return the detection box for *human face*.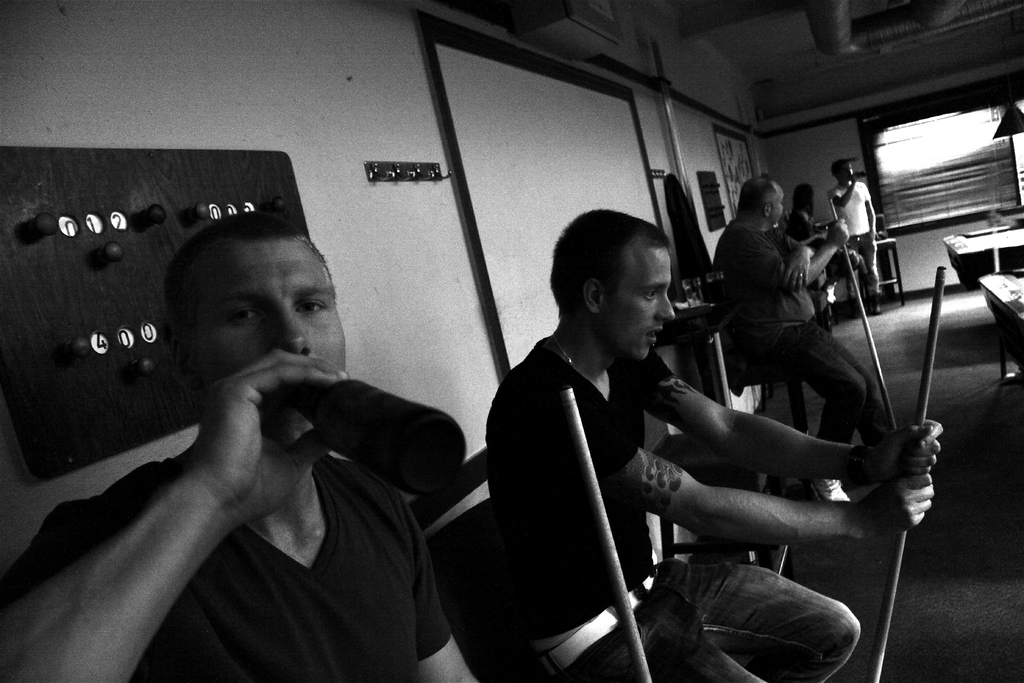
region(769, 183, 786, 226).
